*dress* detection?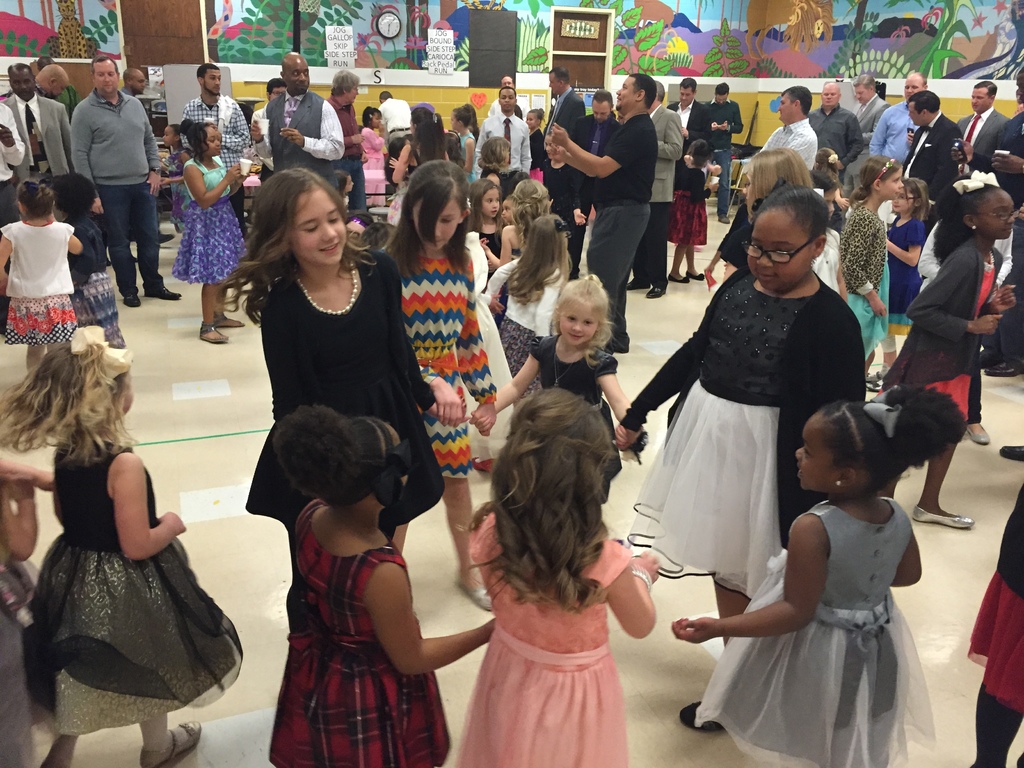
499:317:543:390
